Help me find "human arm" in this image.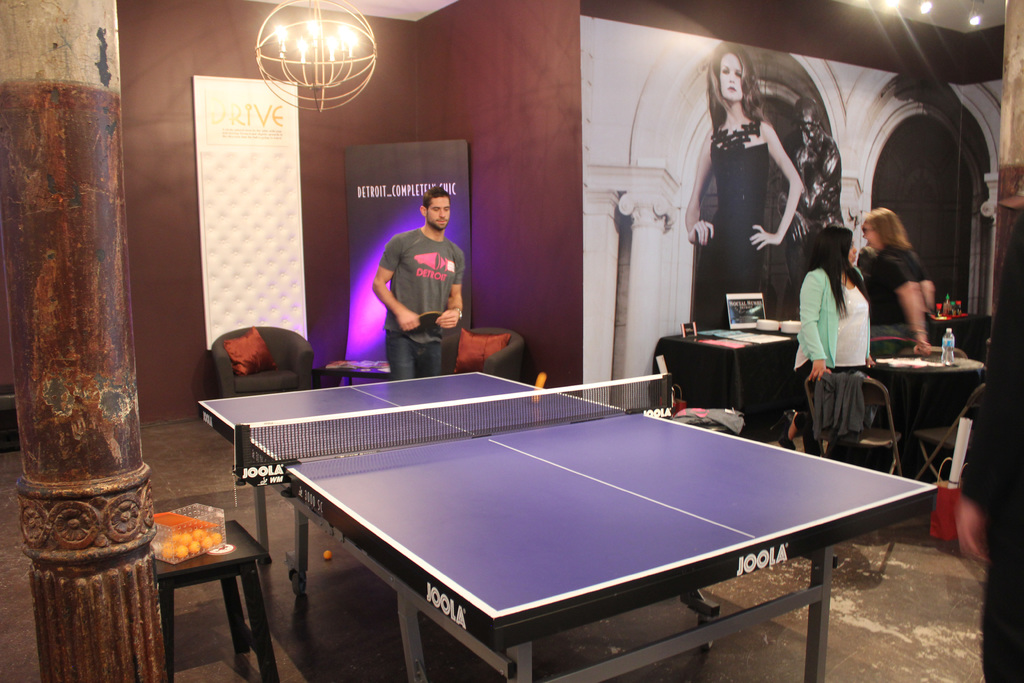
Found it: bbox(913, 249, 946, 349).
